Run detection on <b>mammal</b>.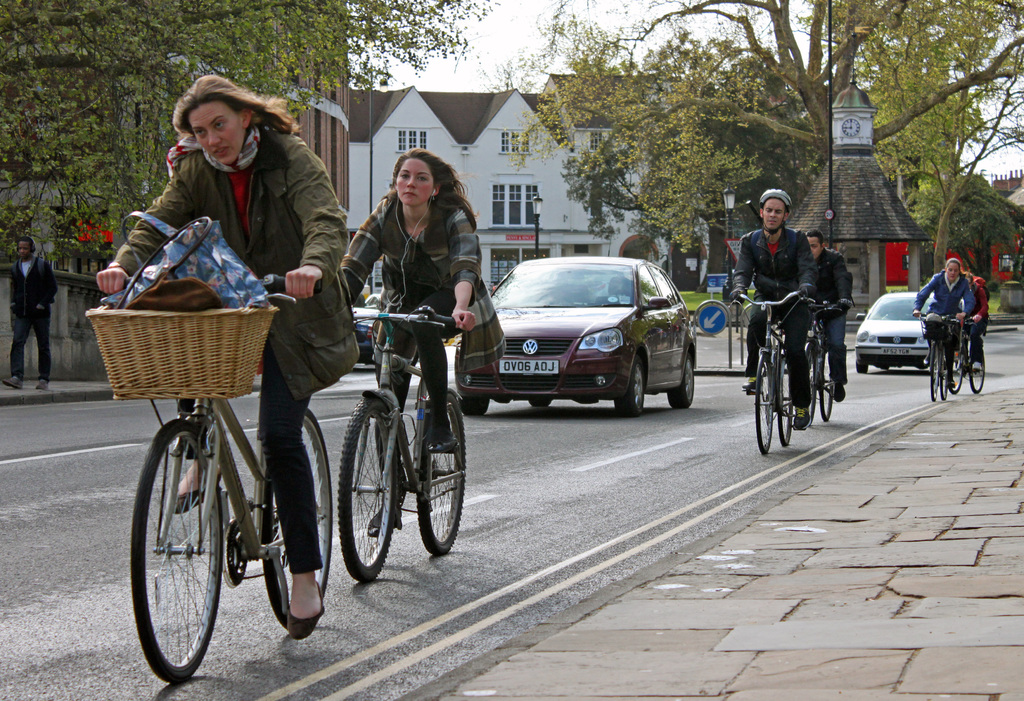
Result: bbox=[92, 76, 349, 636].
